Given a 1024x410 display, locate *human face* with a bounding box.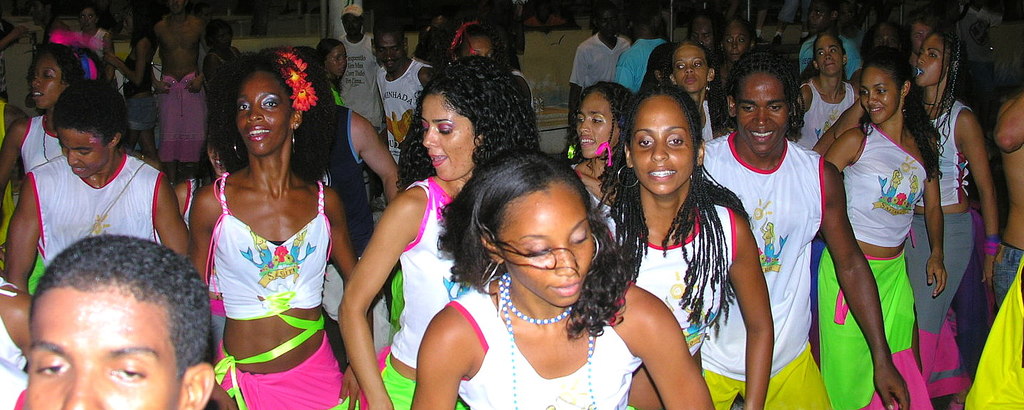
Located: <region>594, 8, 613, 41</region>.
